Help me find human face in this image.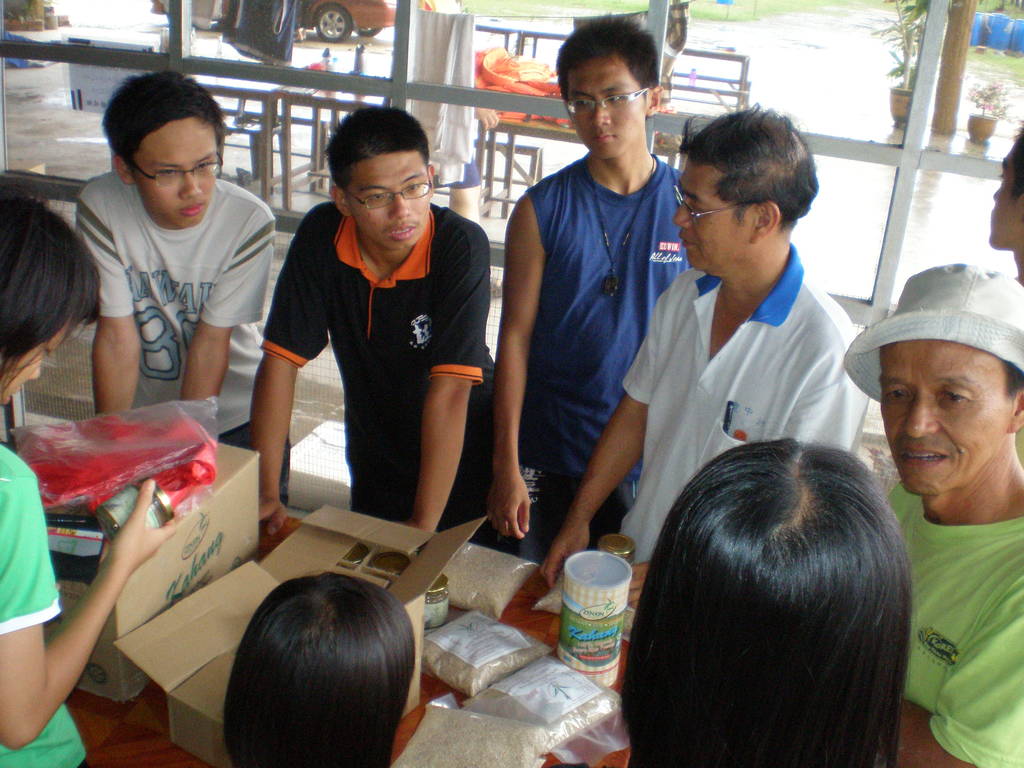
Found it: crop(568, 60, 646, 161).
